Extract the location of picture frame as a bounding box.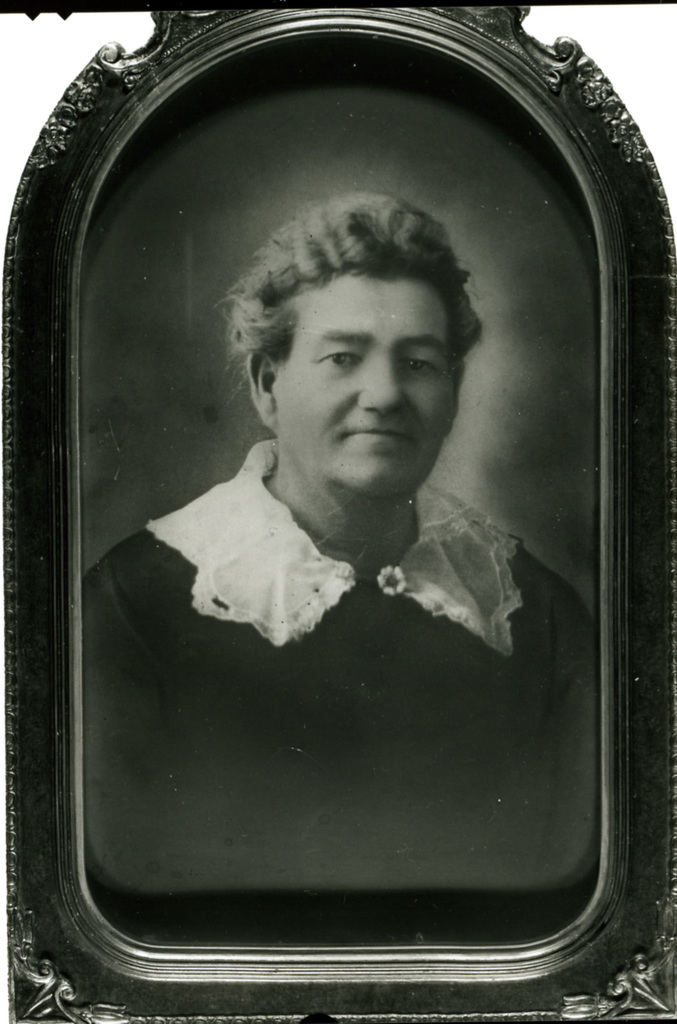
BBox(0, 0, 676, 1023).
